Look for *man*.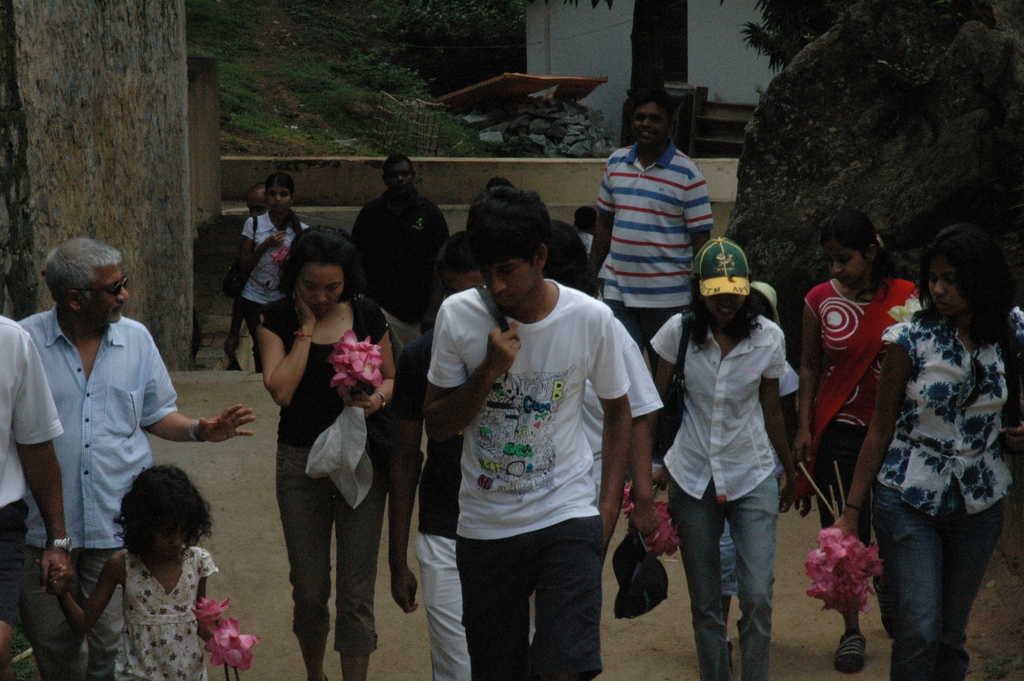
Found: [222,180,263,374].
